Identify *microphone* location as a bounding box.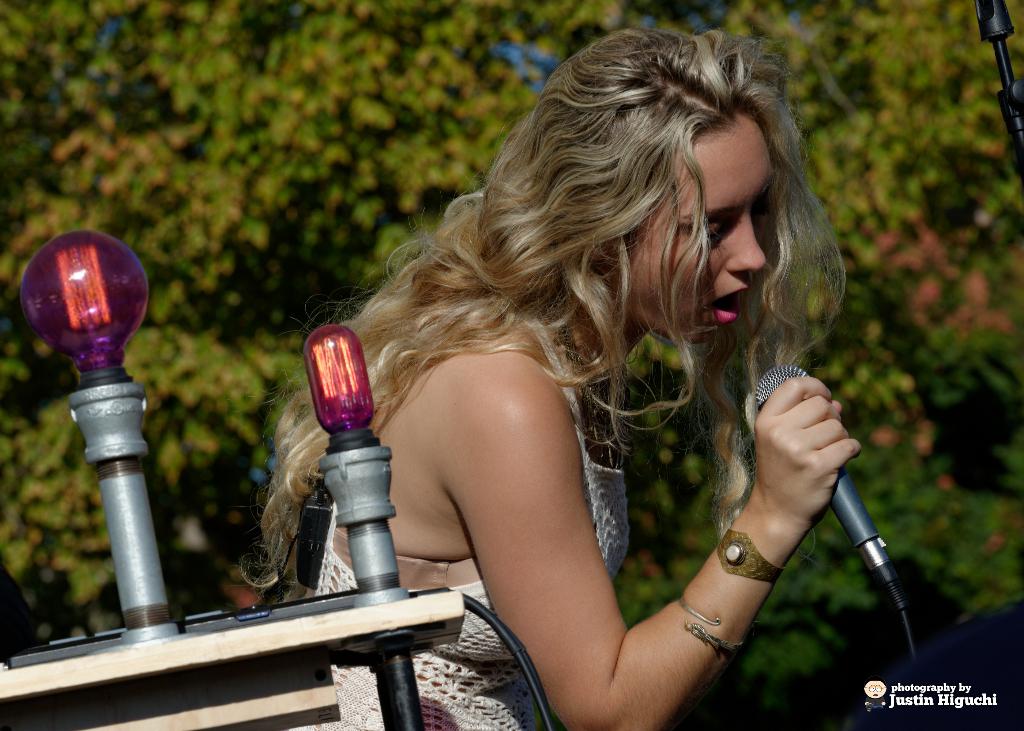
bbox(748, 360, 917, 595).
